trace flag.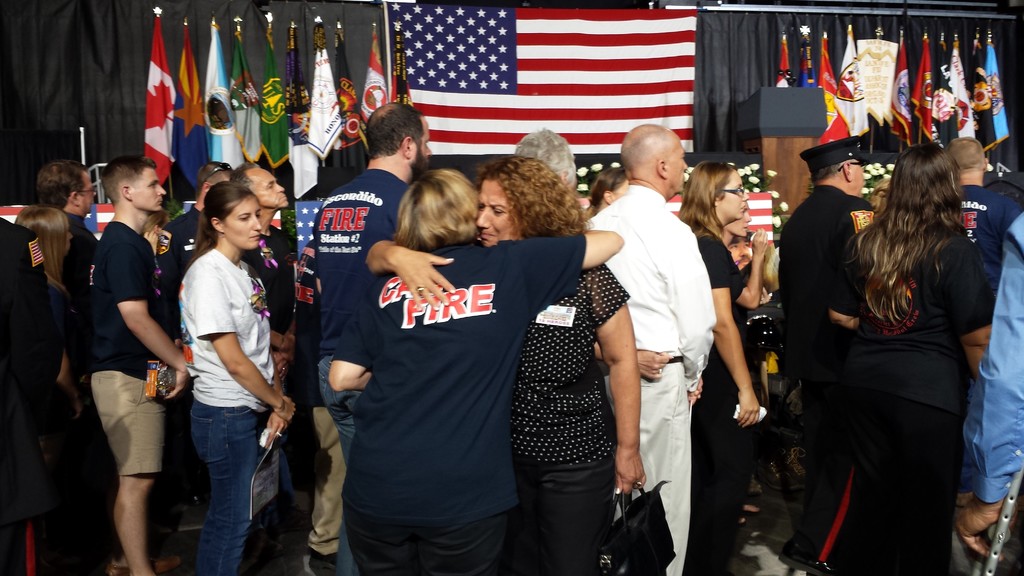
Traced to locate(424, 30, 741, 162).
